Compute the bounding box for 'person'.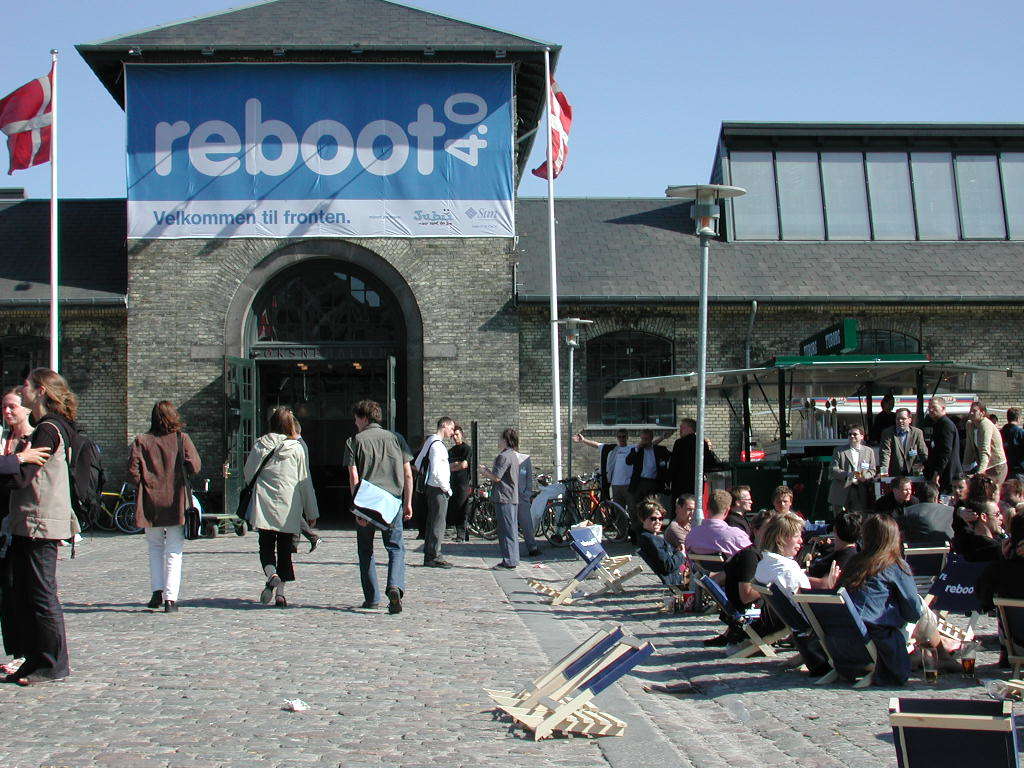
[827,392,1017,597].
